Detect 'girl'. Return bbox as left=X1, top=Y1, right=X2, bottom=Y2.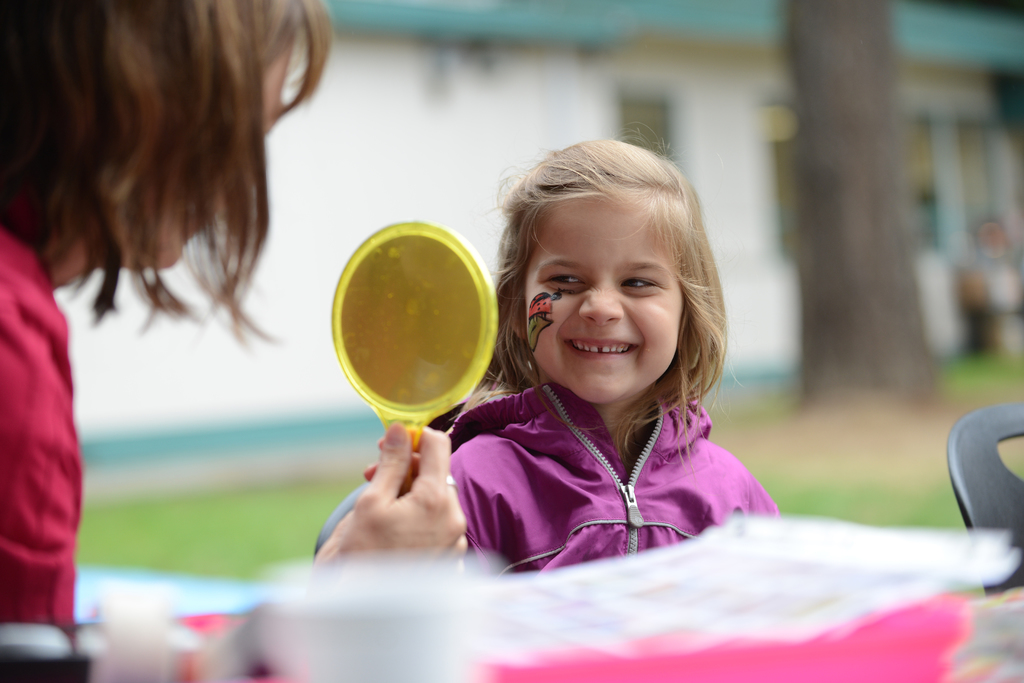
left=435, top=140, right=778, bottom=568.
